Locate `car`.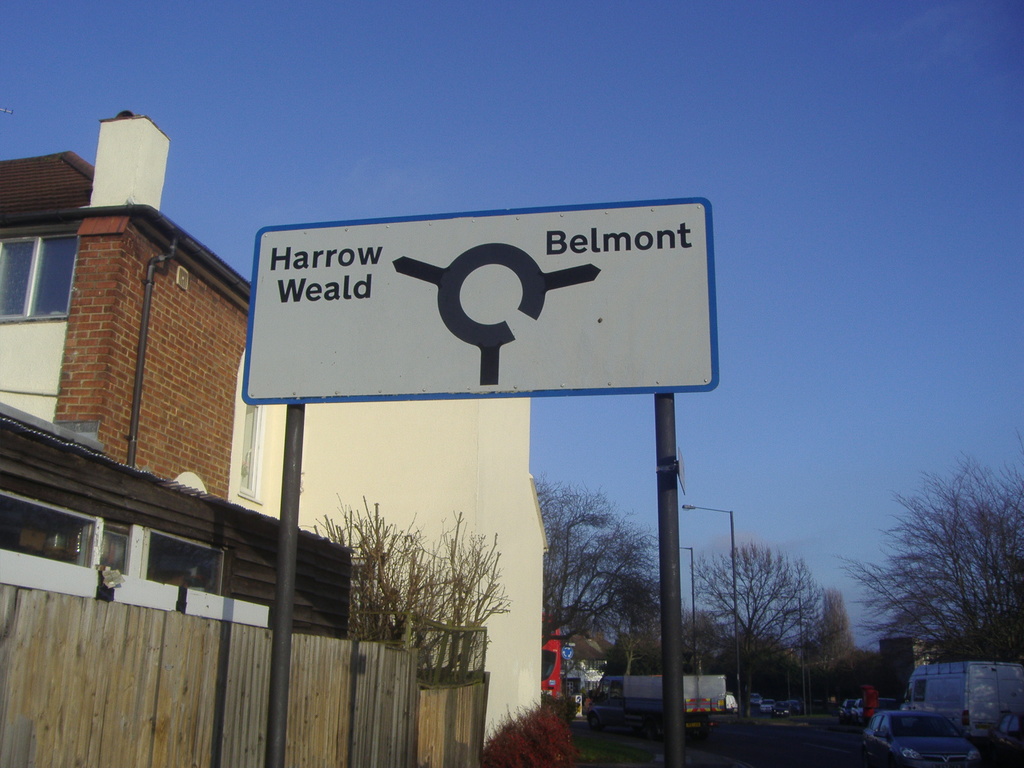
Bounding box: 838:700:857:724.
